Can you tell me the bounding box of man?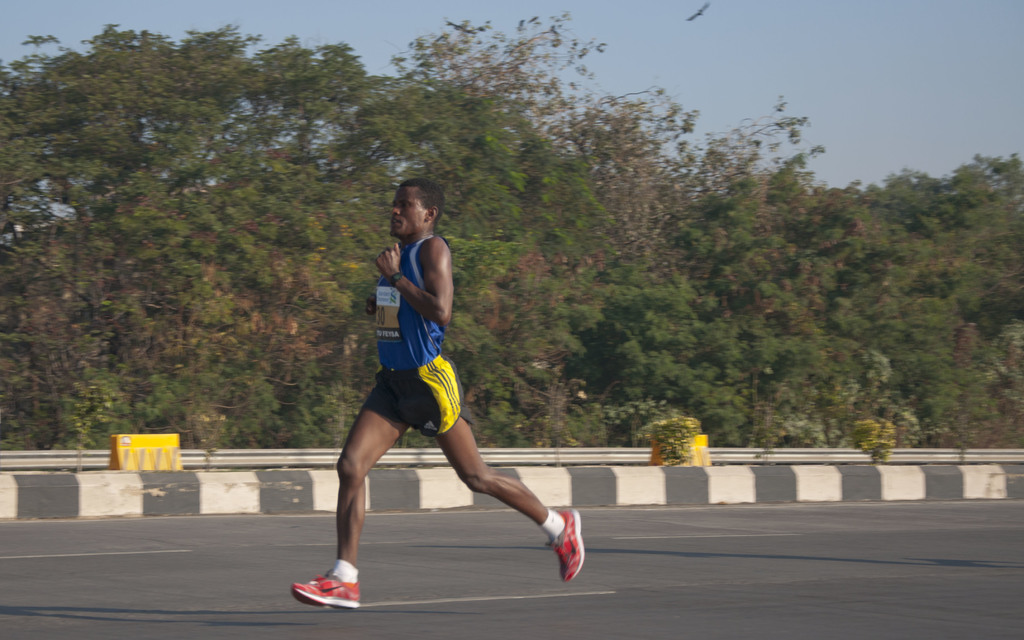
<box>334,188,549,582</box>.
